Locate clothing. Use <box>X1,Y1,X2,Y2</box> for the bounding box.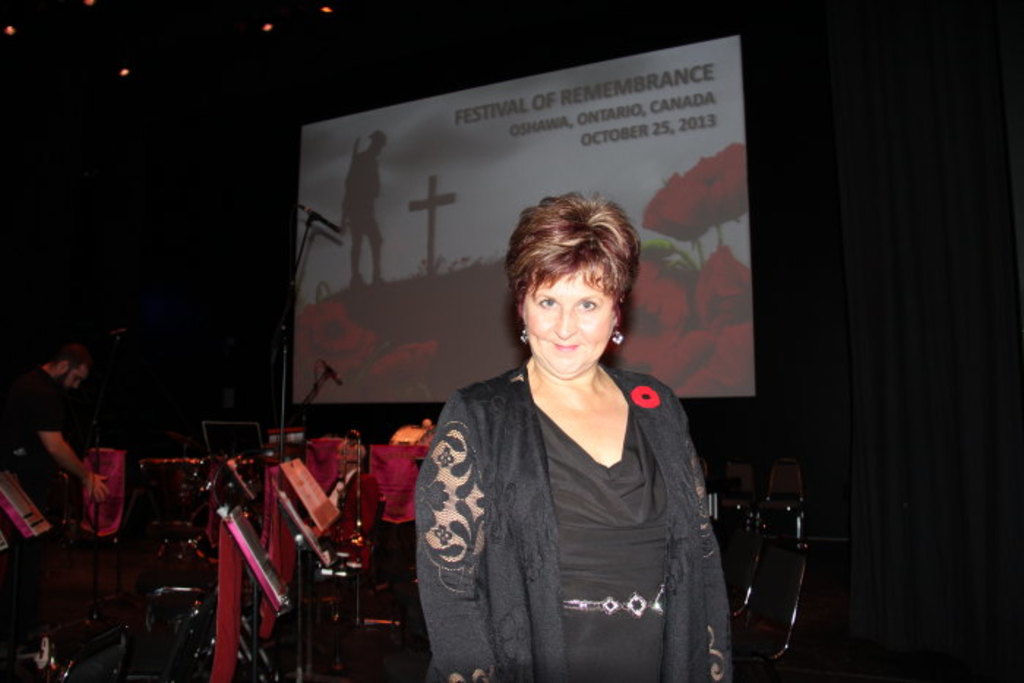
<box>0,360,66,570</box>.
